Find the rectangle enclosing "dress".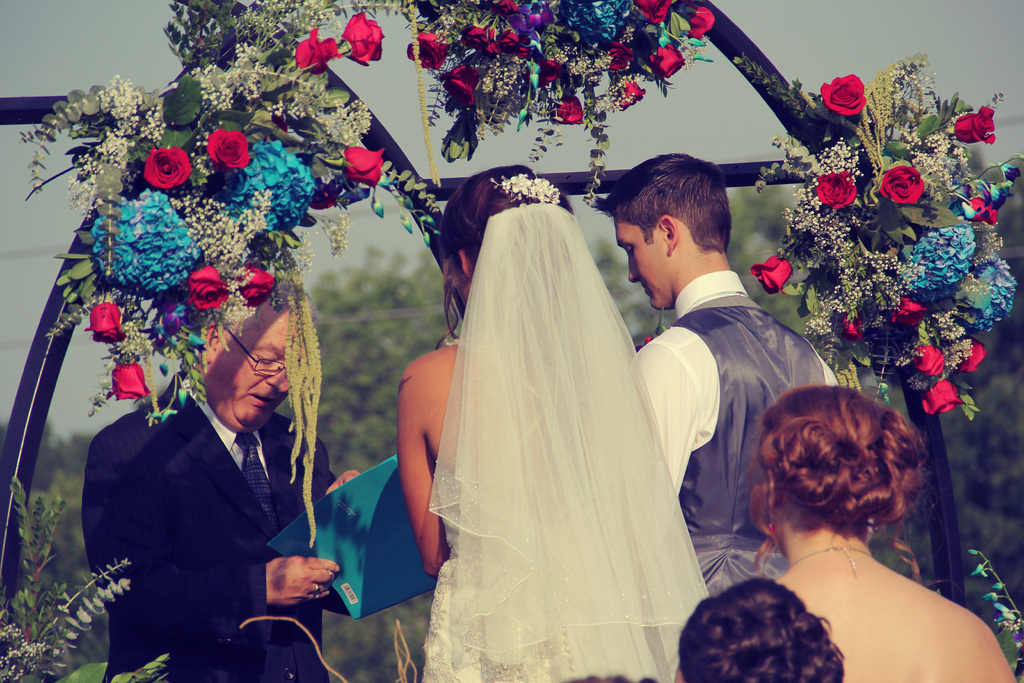
(x1=407, y1=198, x2=727, y2=682).
